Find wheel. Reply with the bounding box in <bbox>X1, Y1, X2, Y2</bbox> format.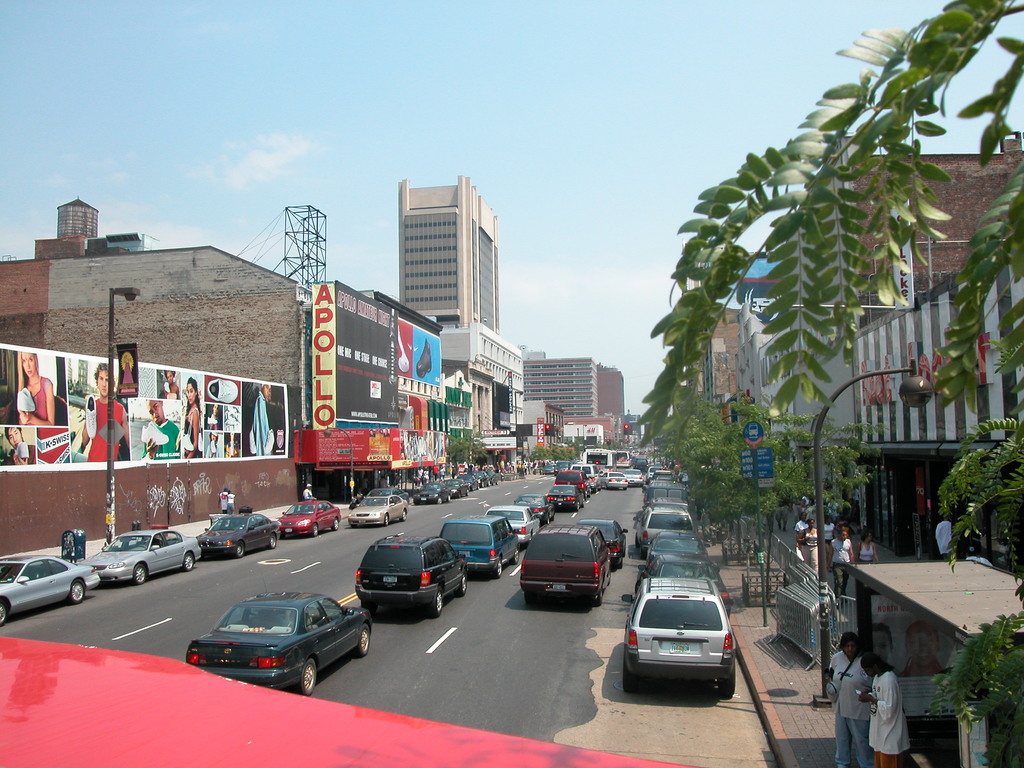
<bbox>398, 508, 407, 522</bbox>.
